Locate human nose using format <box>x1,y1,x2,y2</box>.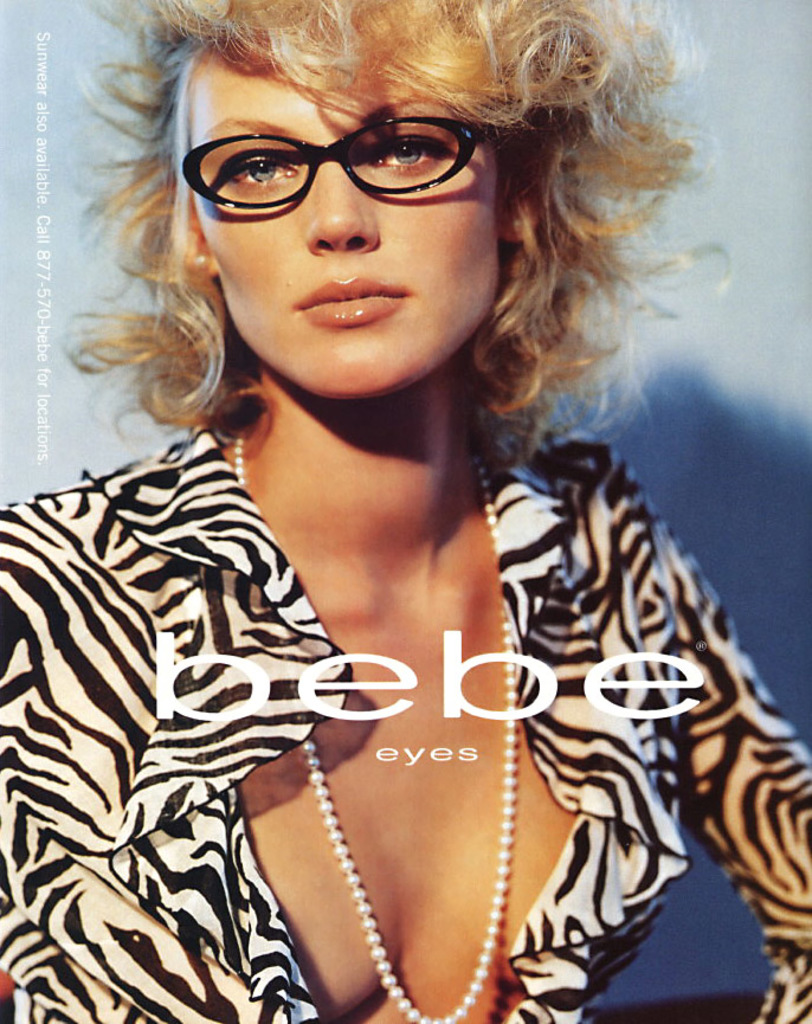
<box>309,167,380,262</box>.
